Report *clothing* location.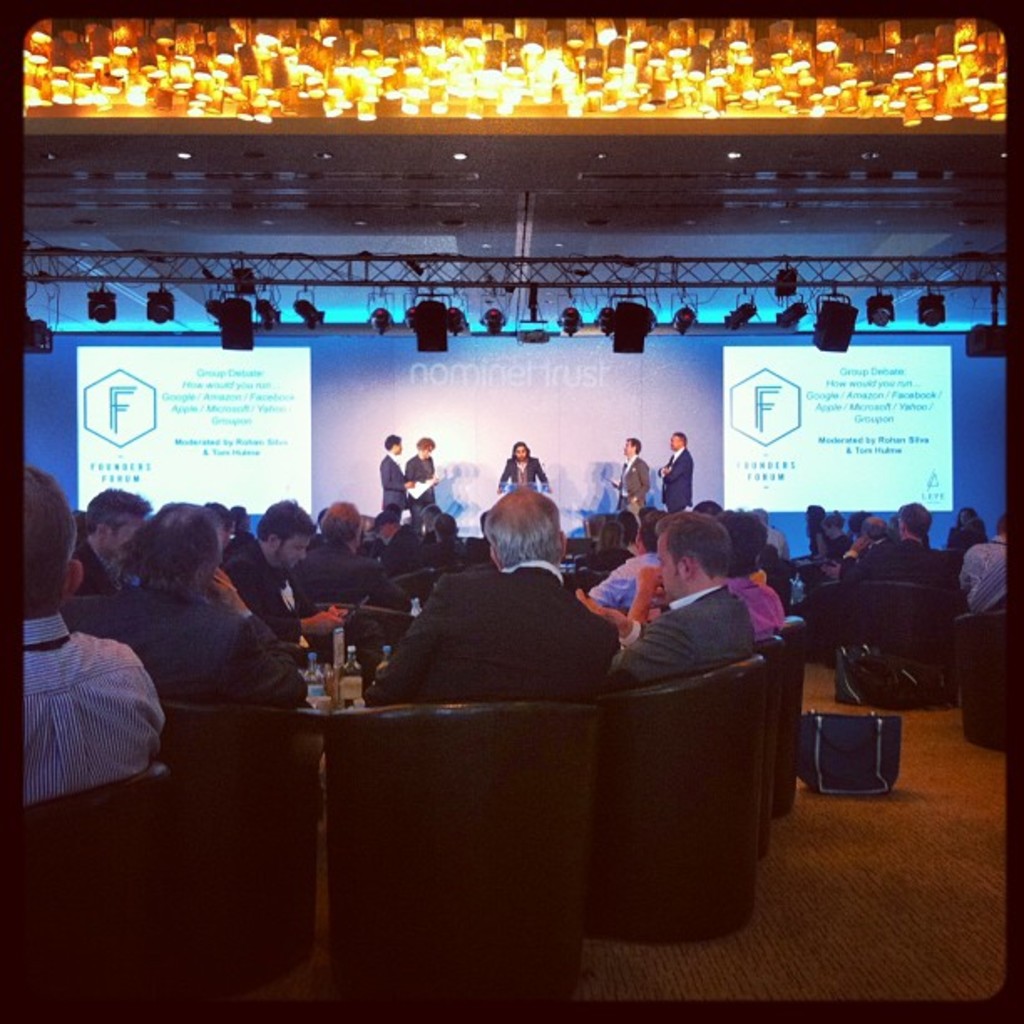
Report: [x1=420, y1=535, x2=458, y2=567].
